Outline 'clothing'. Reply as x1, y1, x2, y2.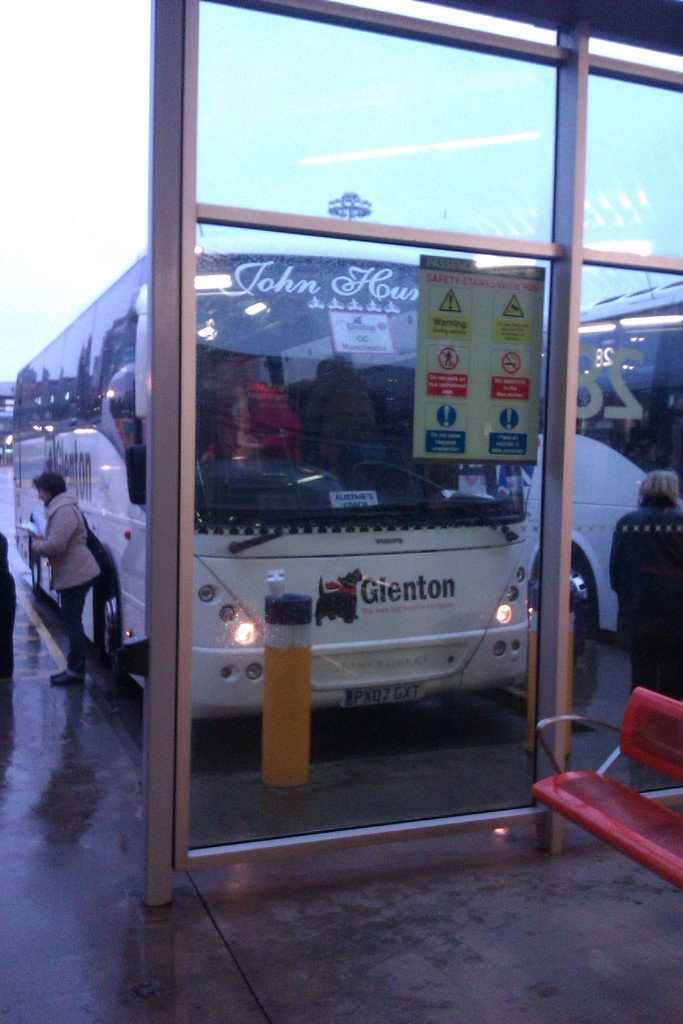
604, 490, 682, 714.
